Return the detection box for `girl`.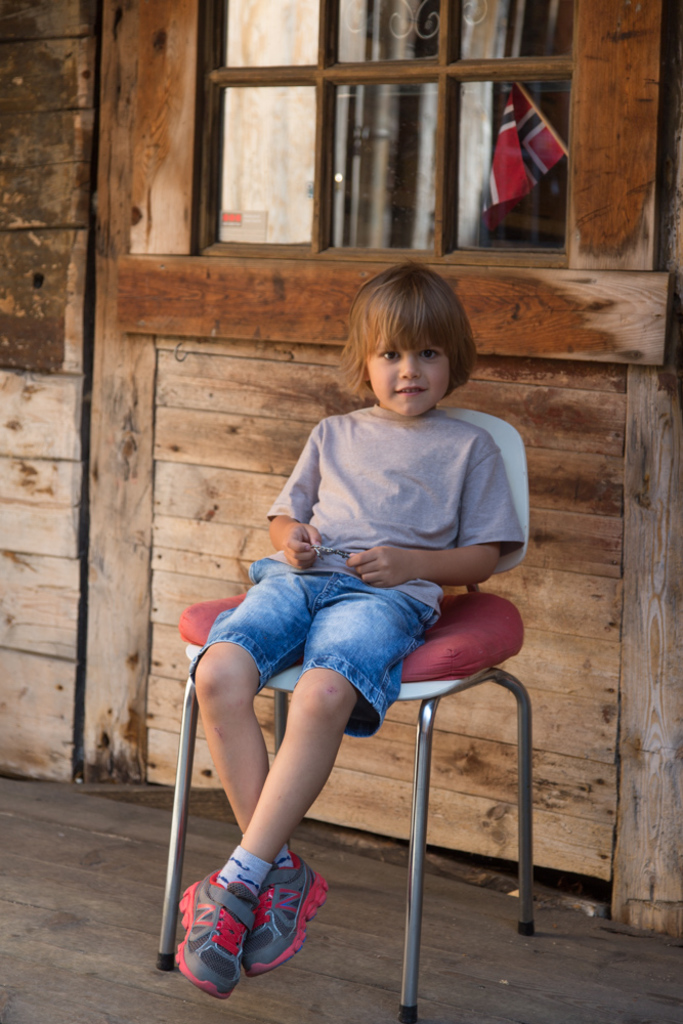
pyautogui.locateOnScreen(175, 256, 519, 998).
